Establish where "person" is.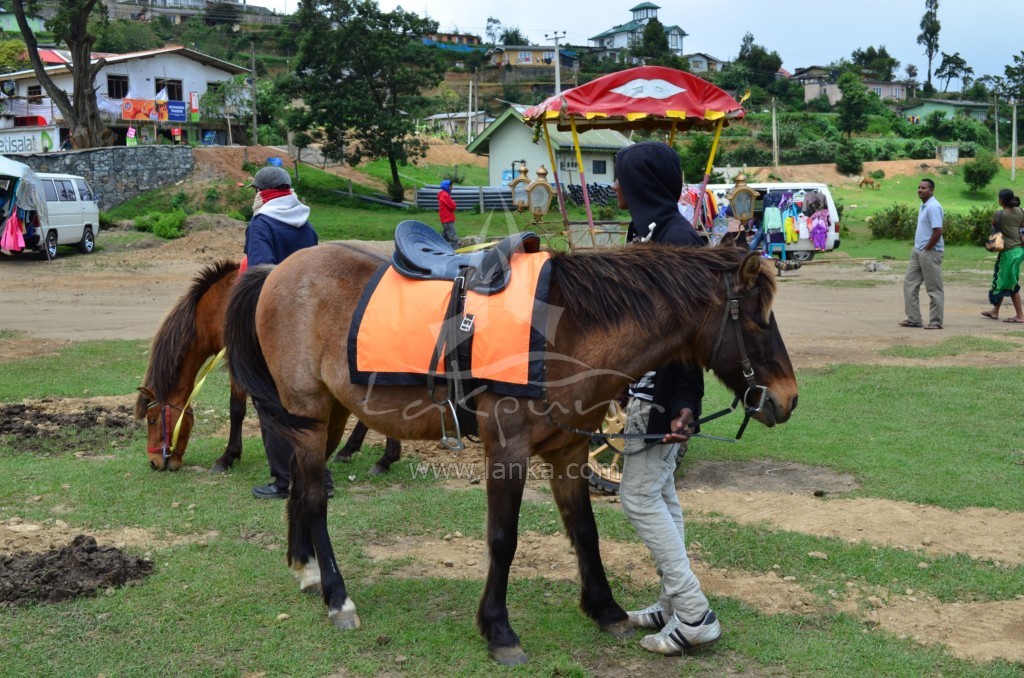
Established at x1=437 y1=177 x2=454 y2=254.
